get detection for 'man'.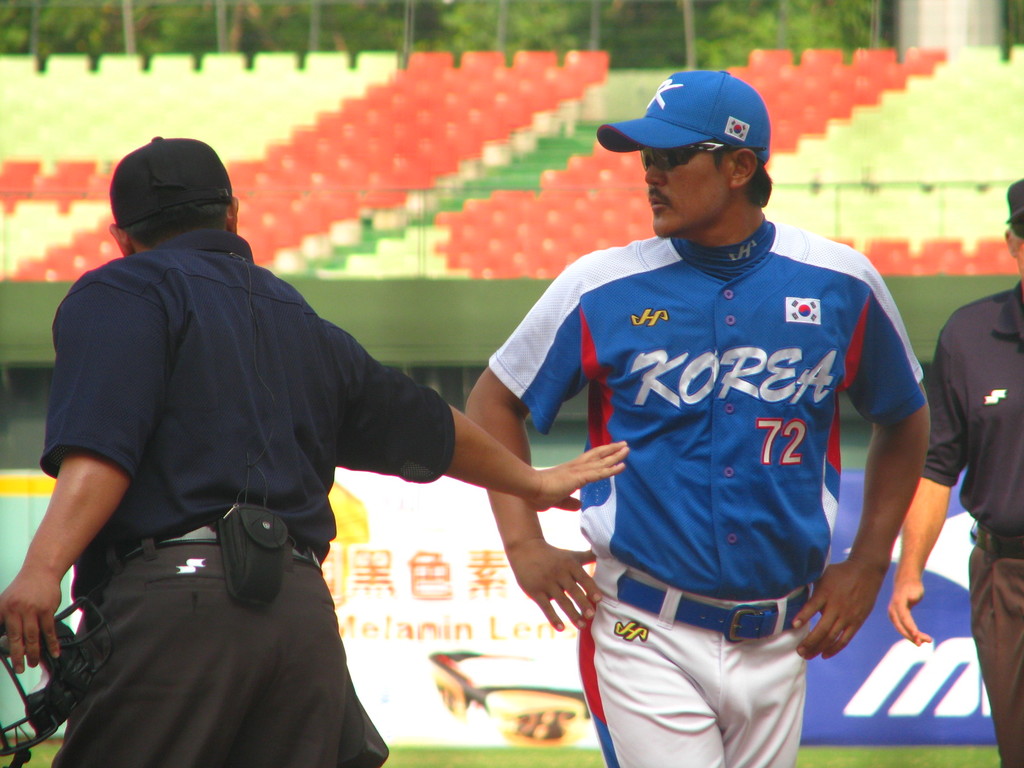
Detection: locate(458, 69, 934, 767).
